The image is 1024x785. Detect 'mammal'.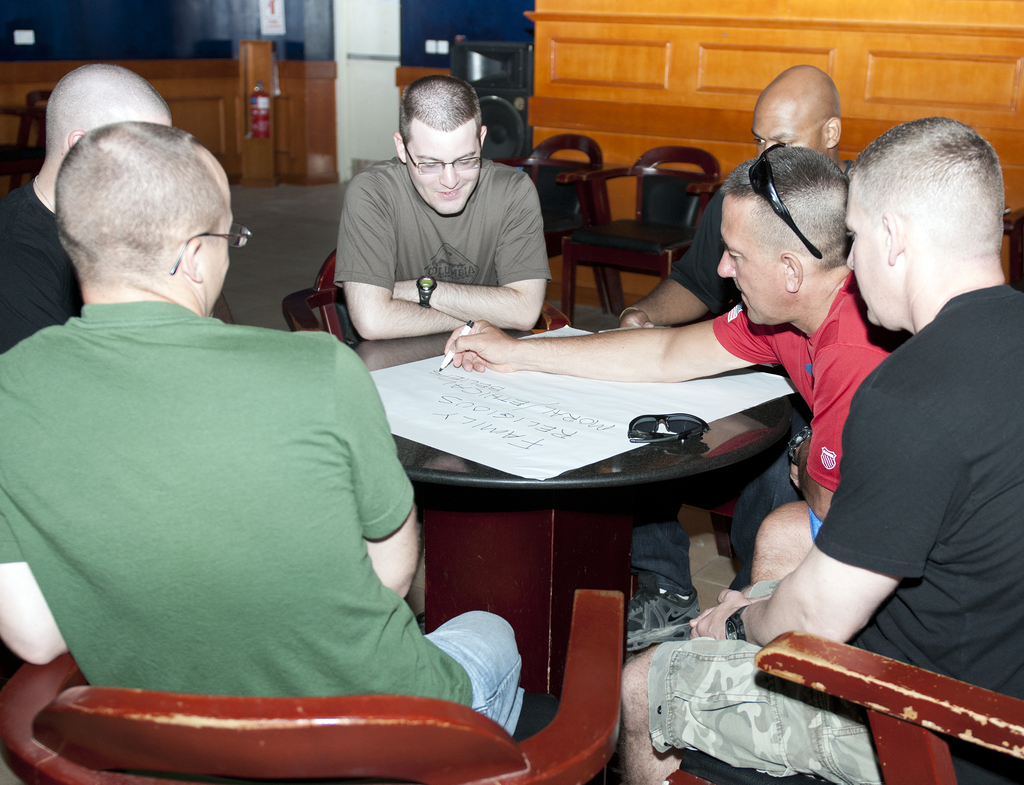
Detection: x1=618 y1=111 x2=1023 y2=784.
